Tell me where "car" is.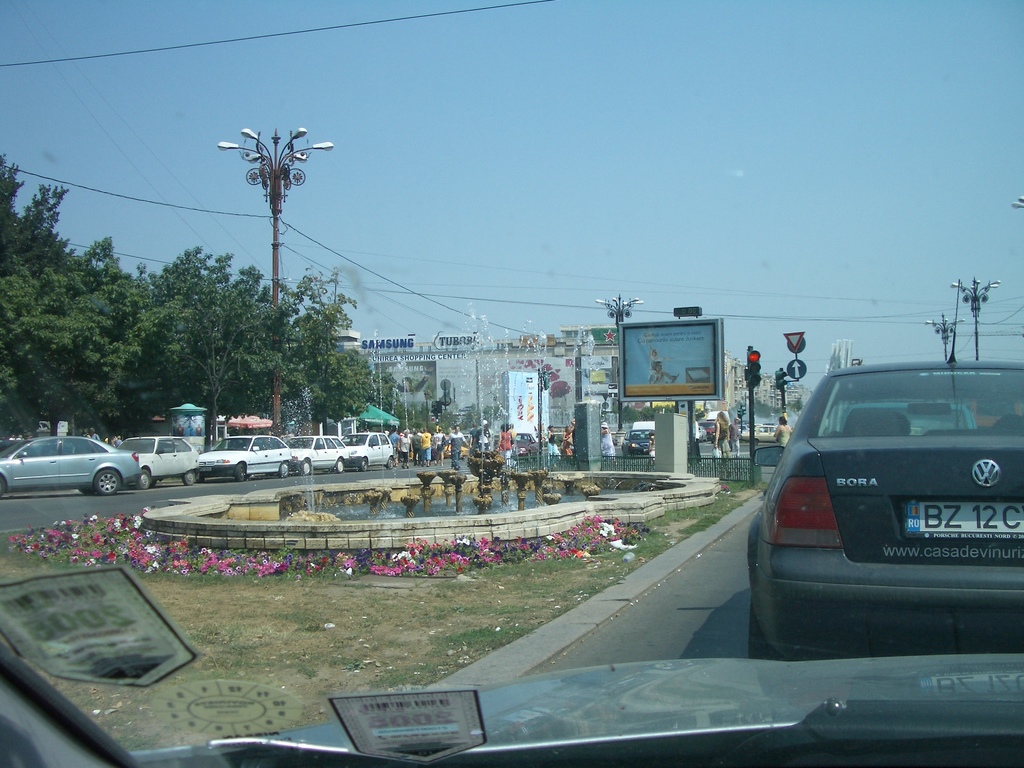
"car" is at box(341, 426, 394, 468).
